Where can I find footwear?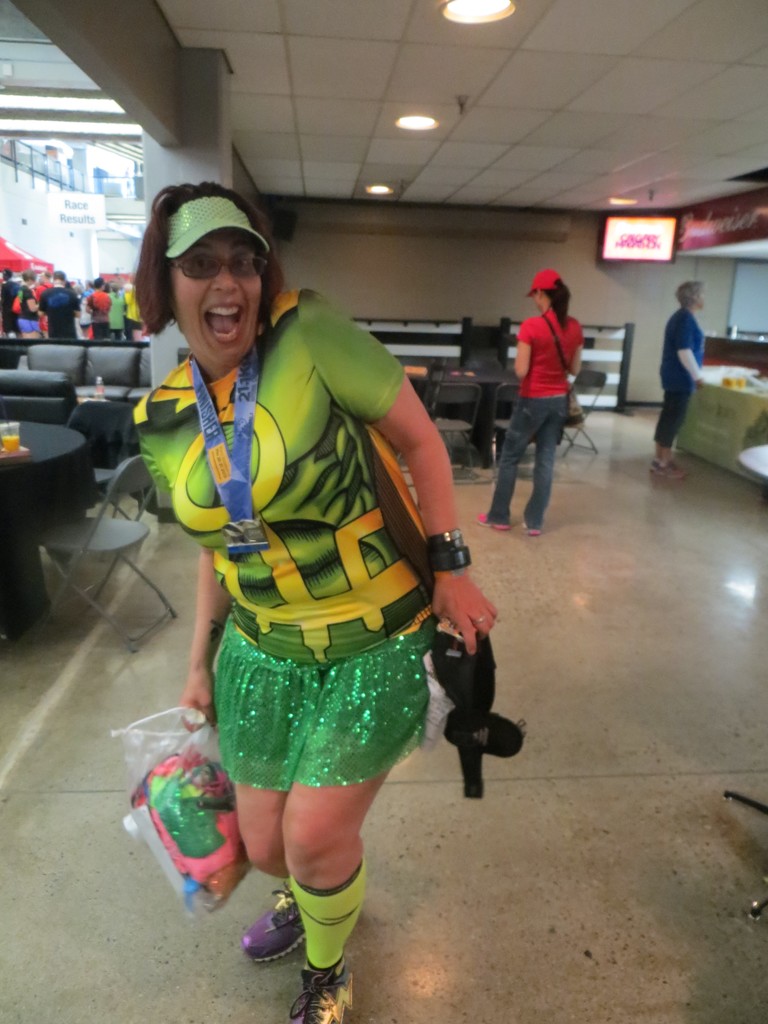
You can find it at box=[238, 879, 311, 964].
